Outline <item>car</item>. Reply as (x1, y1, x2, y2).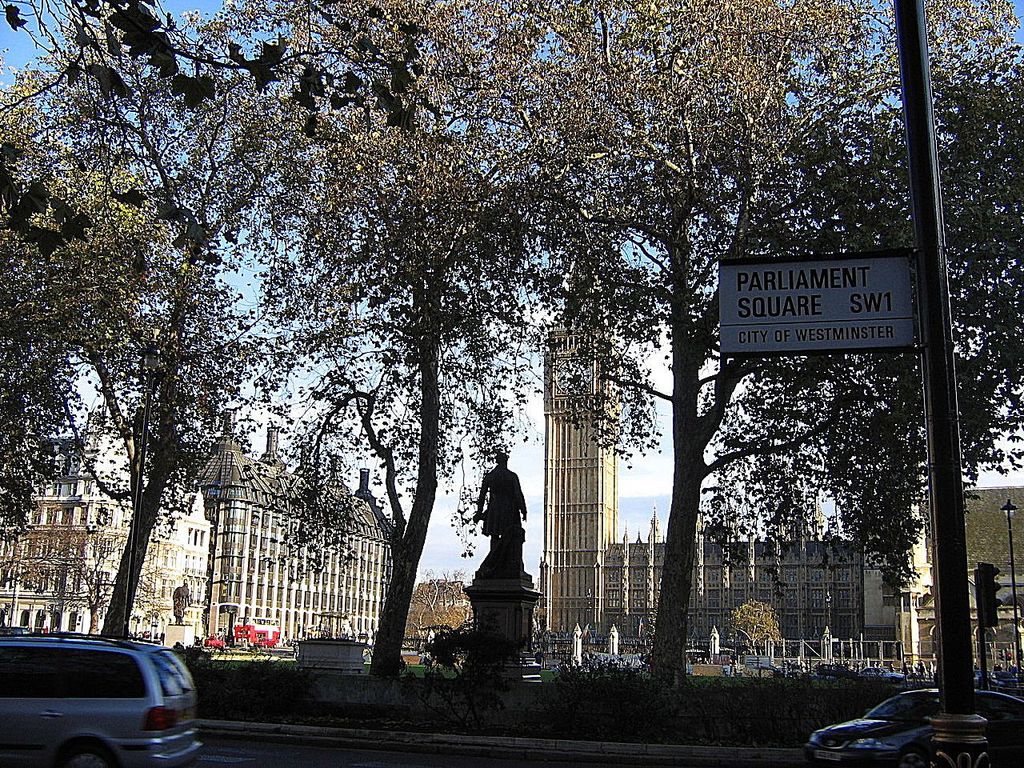
(816, 664, 856, 678).
